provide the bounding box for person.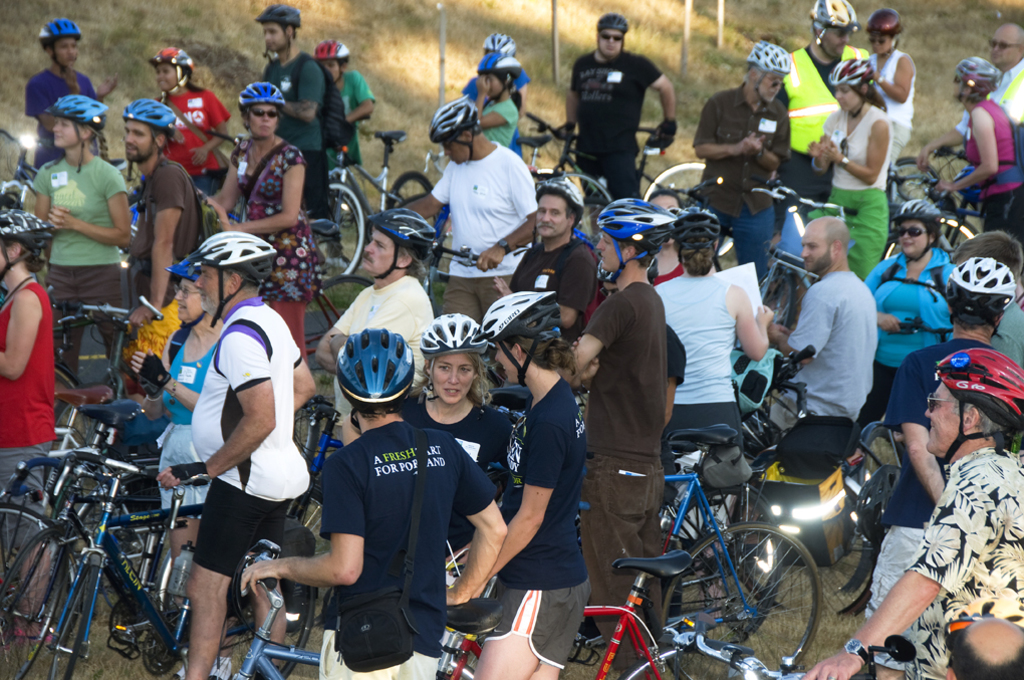
box(569, 18, 680, 195).
